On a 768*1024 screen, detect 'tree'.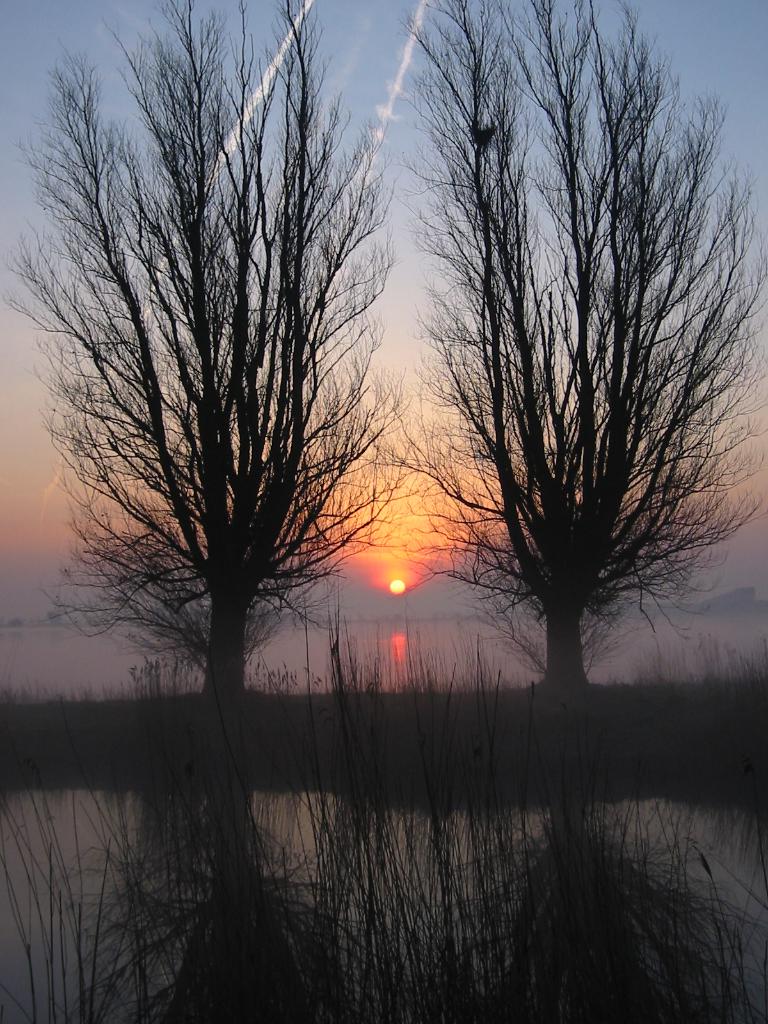
[10,0,409,703].
